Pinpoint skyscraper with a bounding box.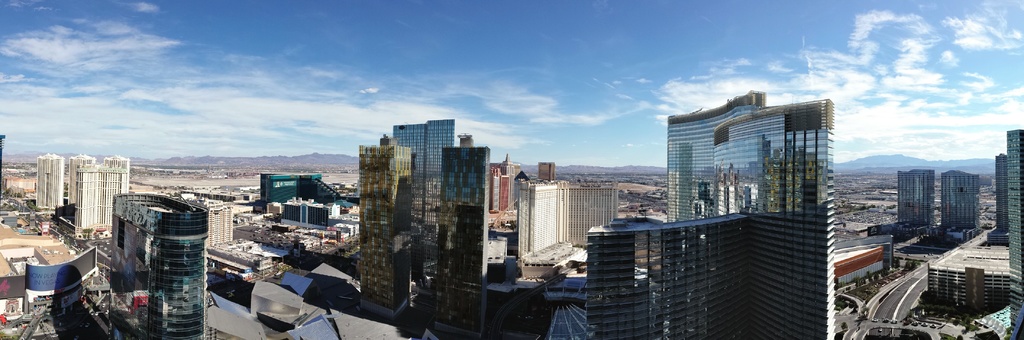
bbox(536, 154, 556, 187).
